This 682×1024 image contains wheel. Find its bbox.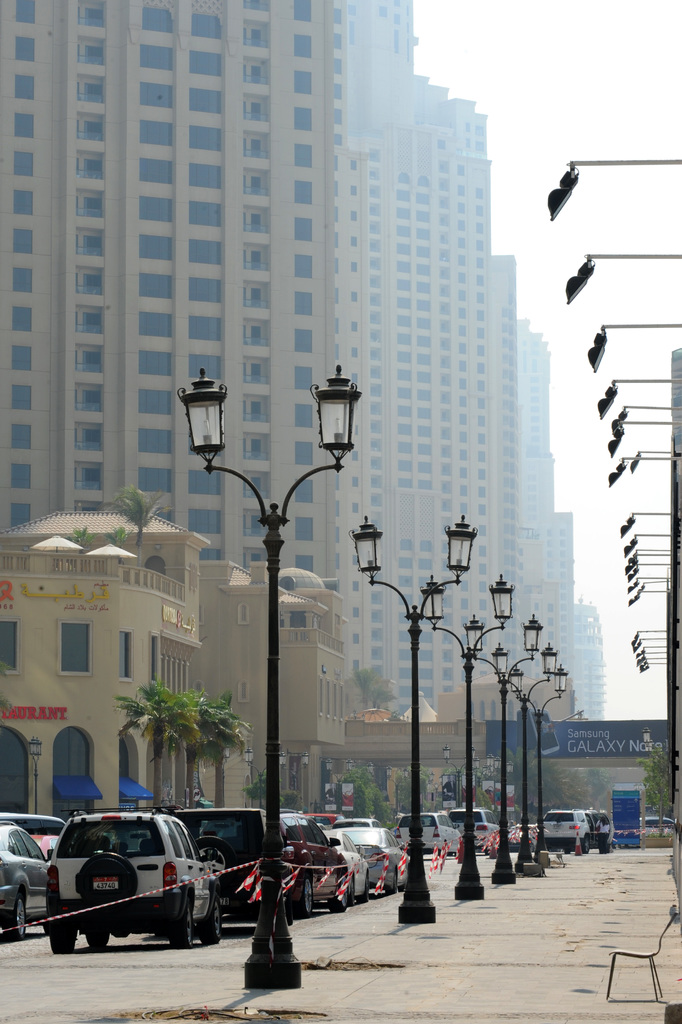
(87,934,107,948).
